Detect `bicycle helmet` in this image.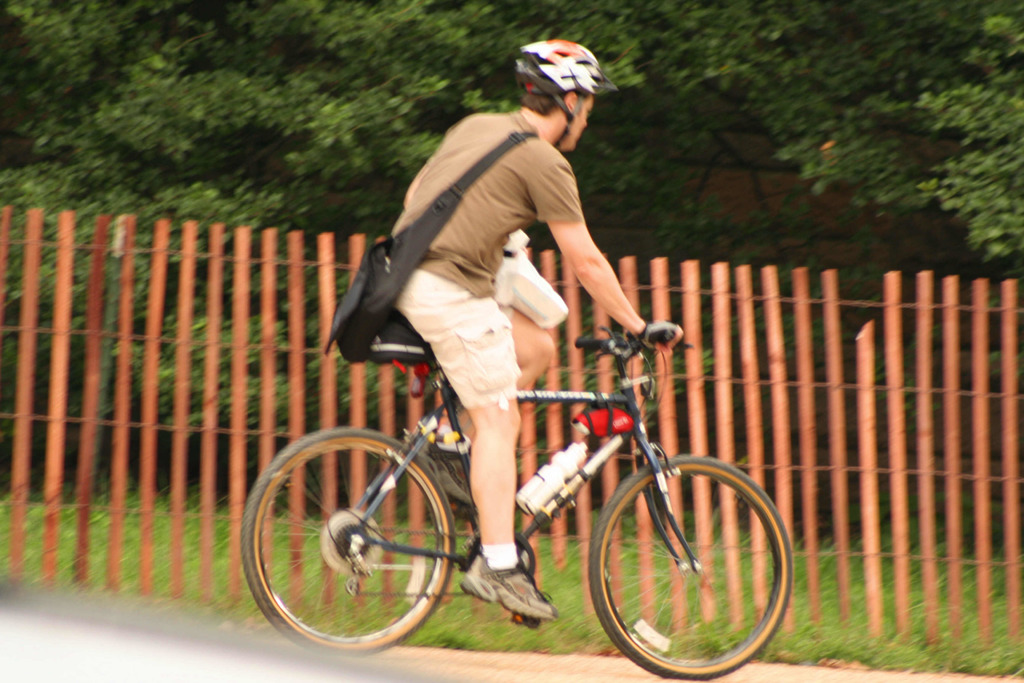
Detection: [515,31,621,149].
